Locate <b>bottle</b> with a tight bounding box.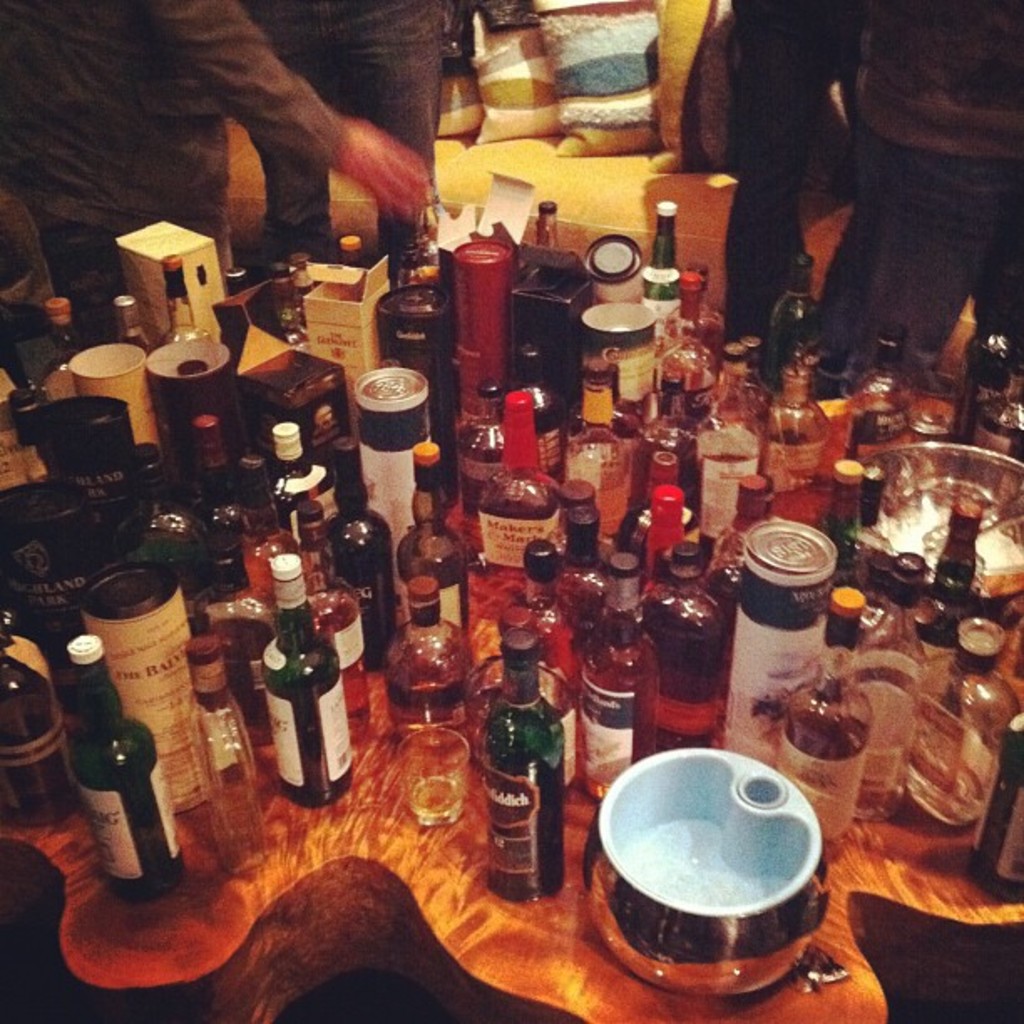
x1=482, y1=634, x2=562, y2=902.
